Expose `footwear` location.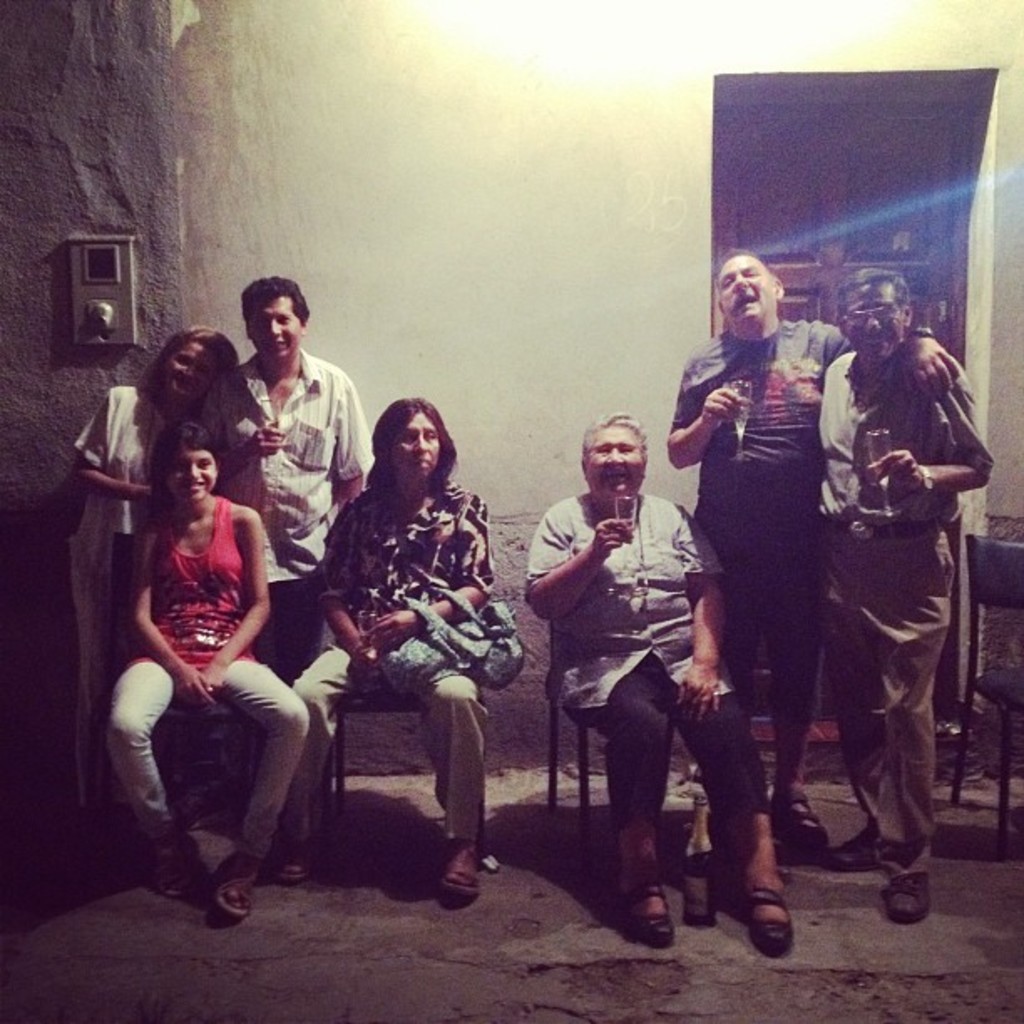
Exposed at select_region(212, 845, 276, 924).
